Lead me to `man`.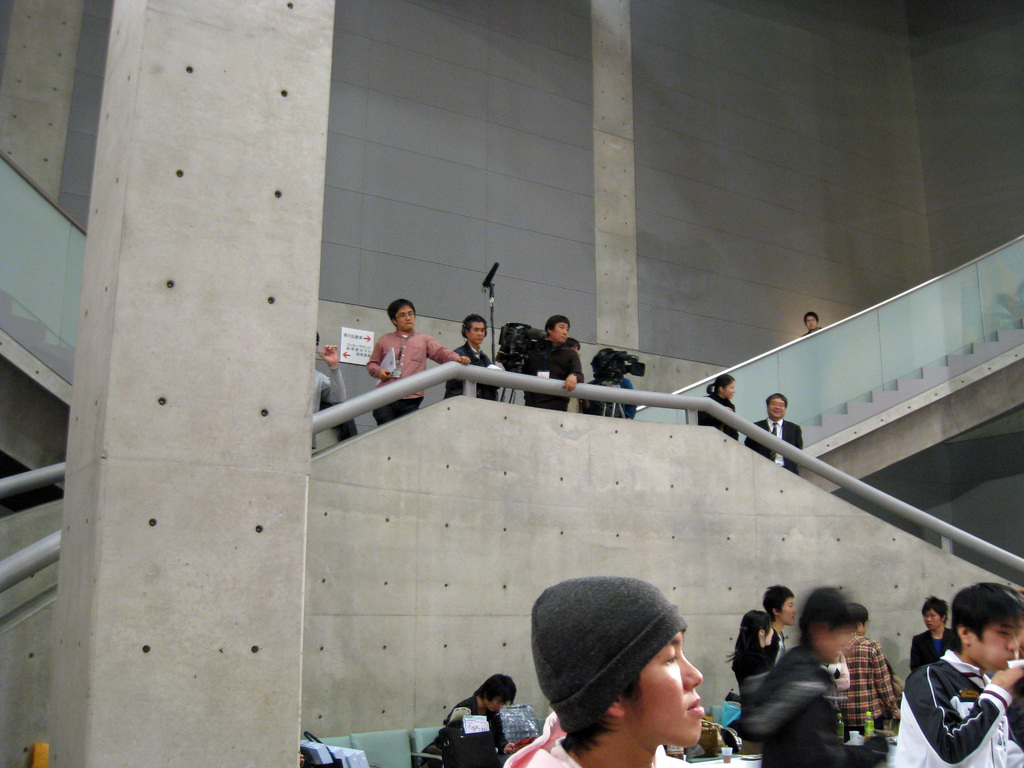
Lead to {"left": 731, "top": 590, "right": 886, "bottom": 765}.
